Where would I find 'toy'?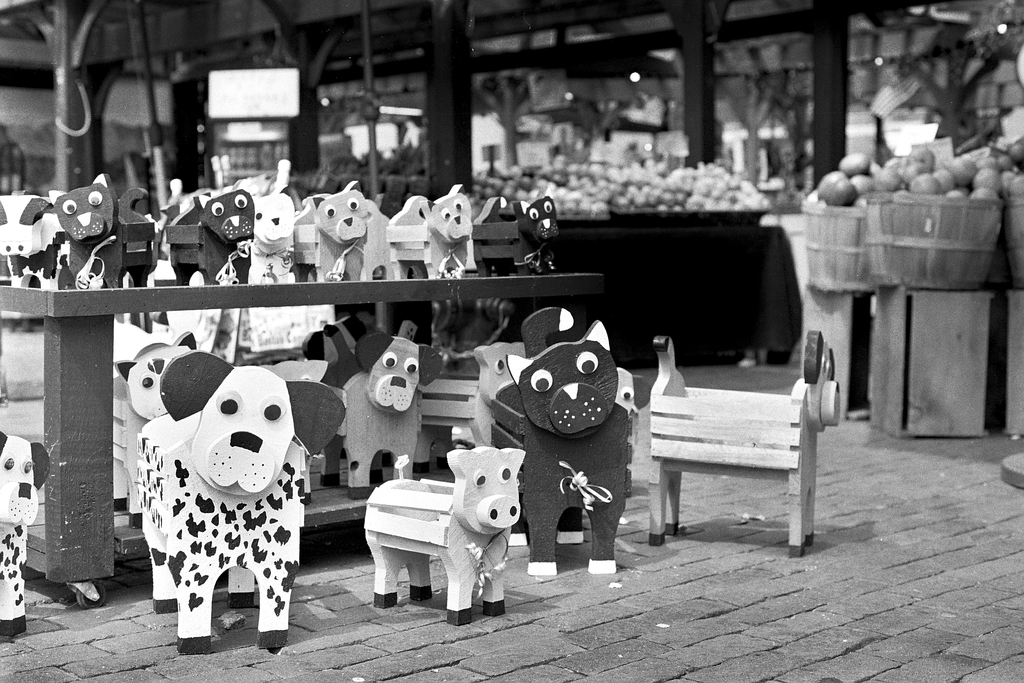
At (left=650, top=329, right=836, bottom=557).
